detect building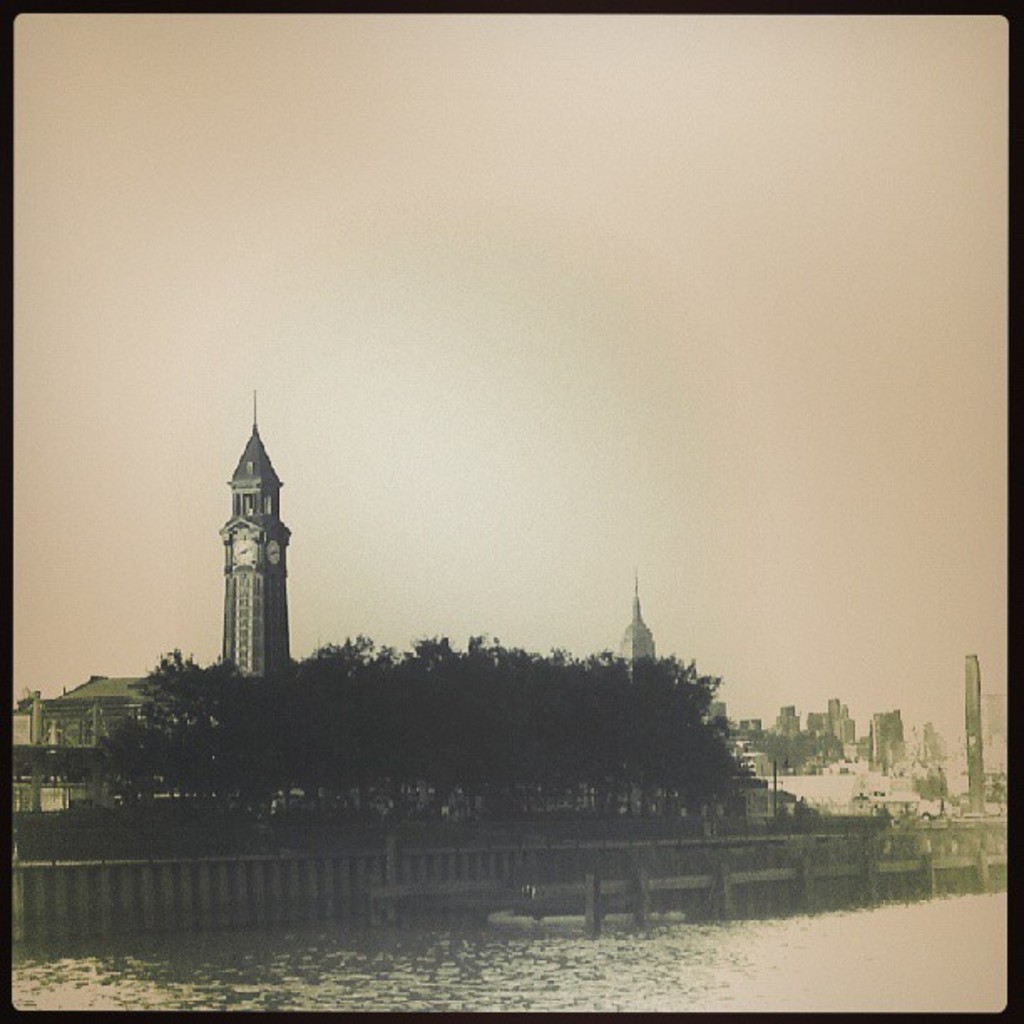
left=984, top=694, right=1011, bottom=800
